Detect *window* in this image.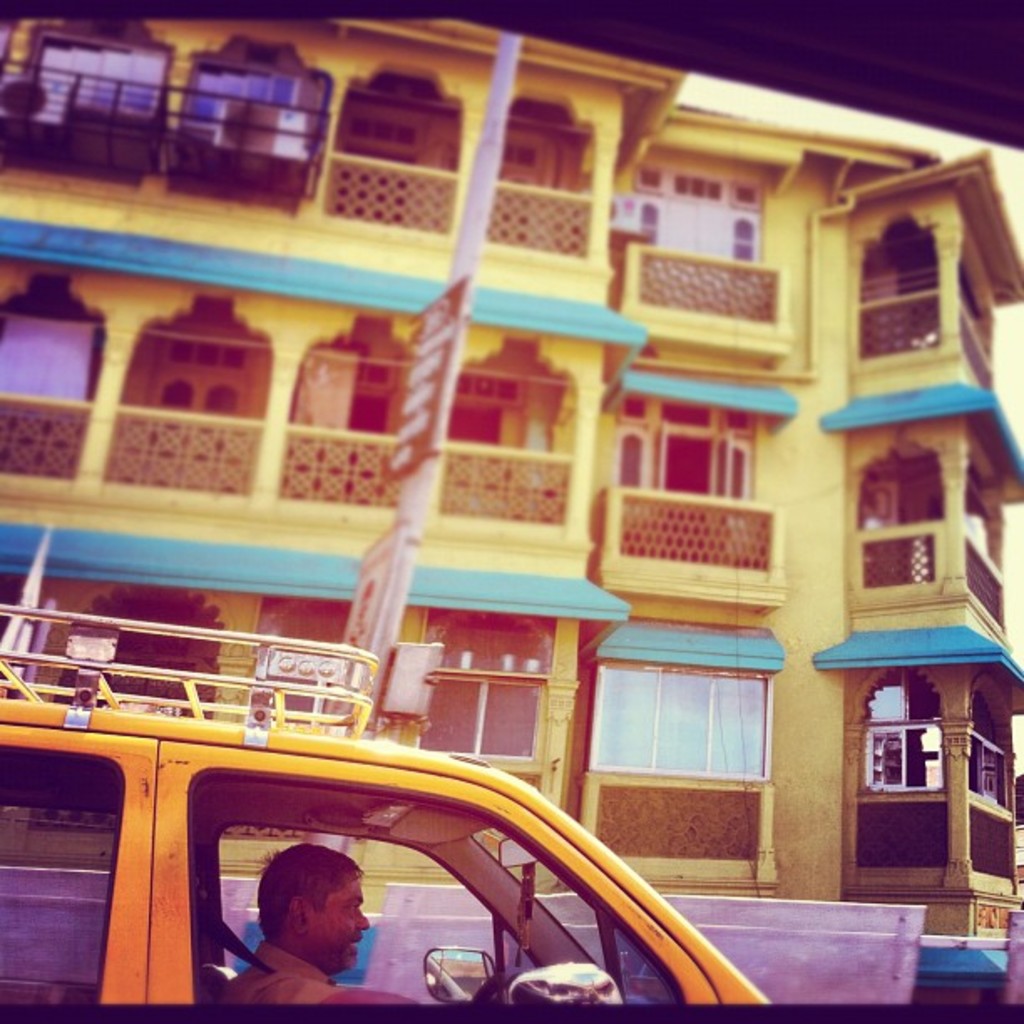
Detection: crop(634, 201, 658, 251).
